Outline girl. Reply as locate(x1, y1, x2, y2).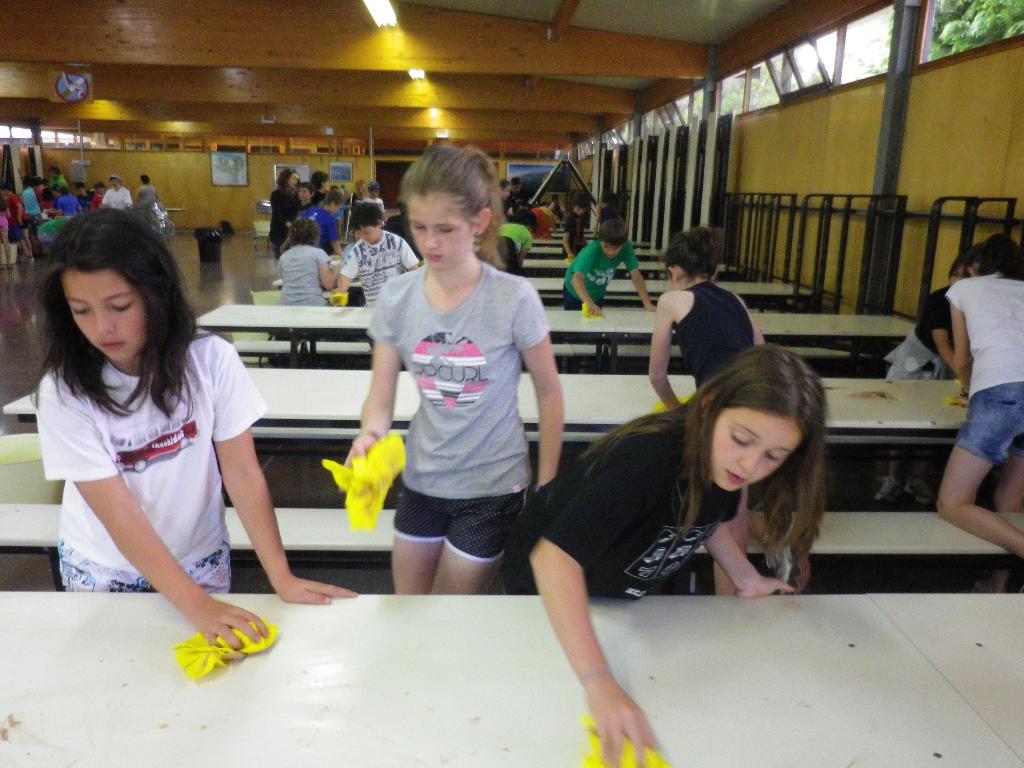
locate(499, 342, 831, 767).
